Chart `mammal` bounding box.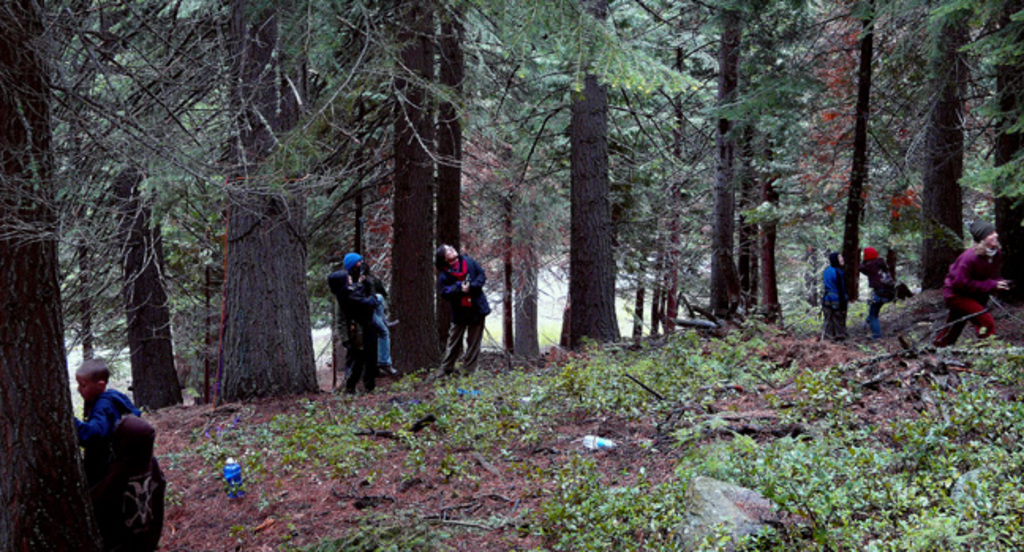
Charted: {"x1": 438, "y1": 237, "x2": 495, "y2": 383}.
